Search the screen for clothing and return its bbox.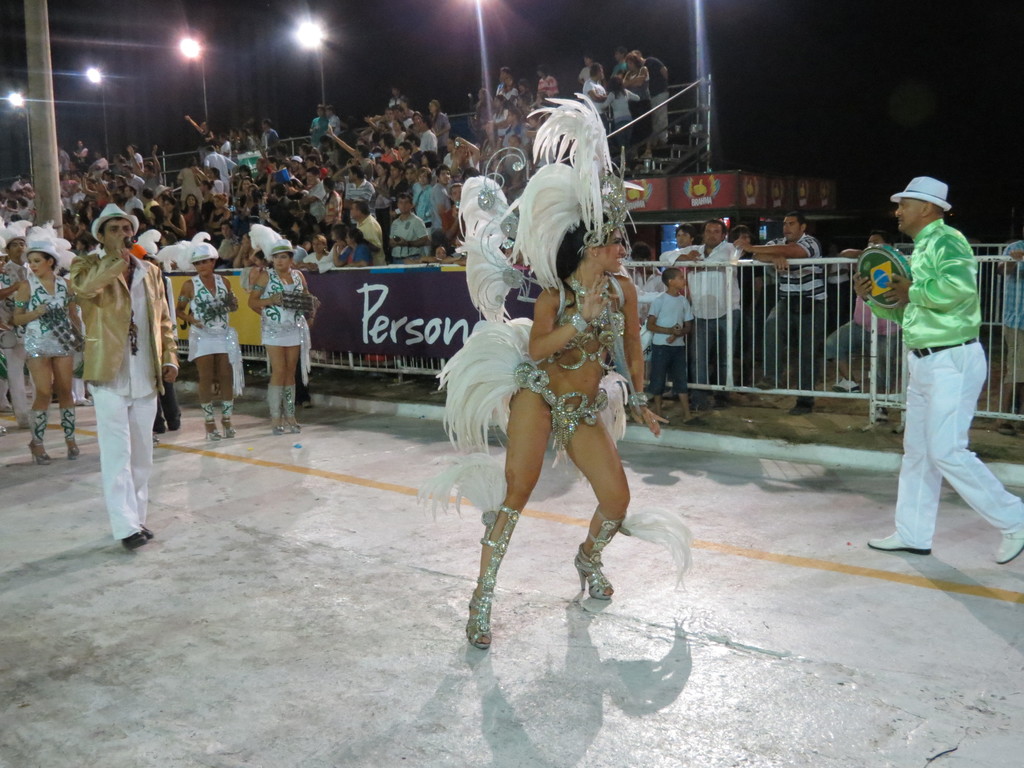
Found: BBox(90, 385, 159, 534).
